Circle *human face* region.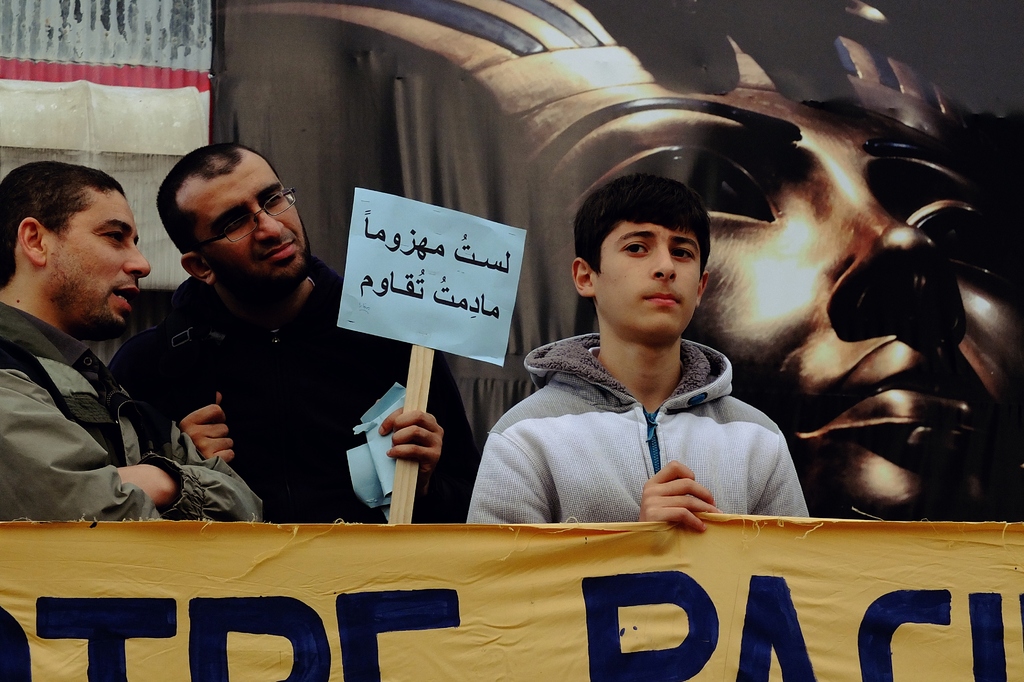
Region: [570,93,1023,521].
